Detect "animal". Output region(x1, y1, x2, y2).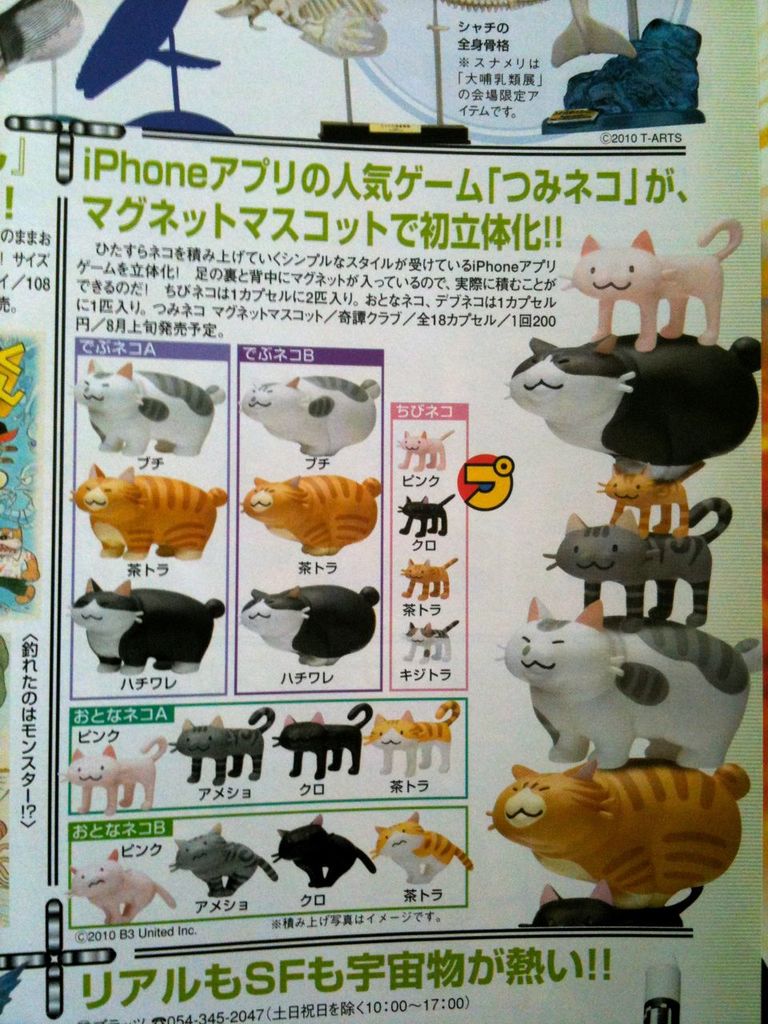
region(396, 495, 459, 538).
